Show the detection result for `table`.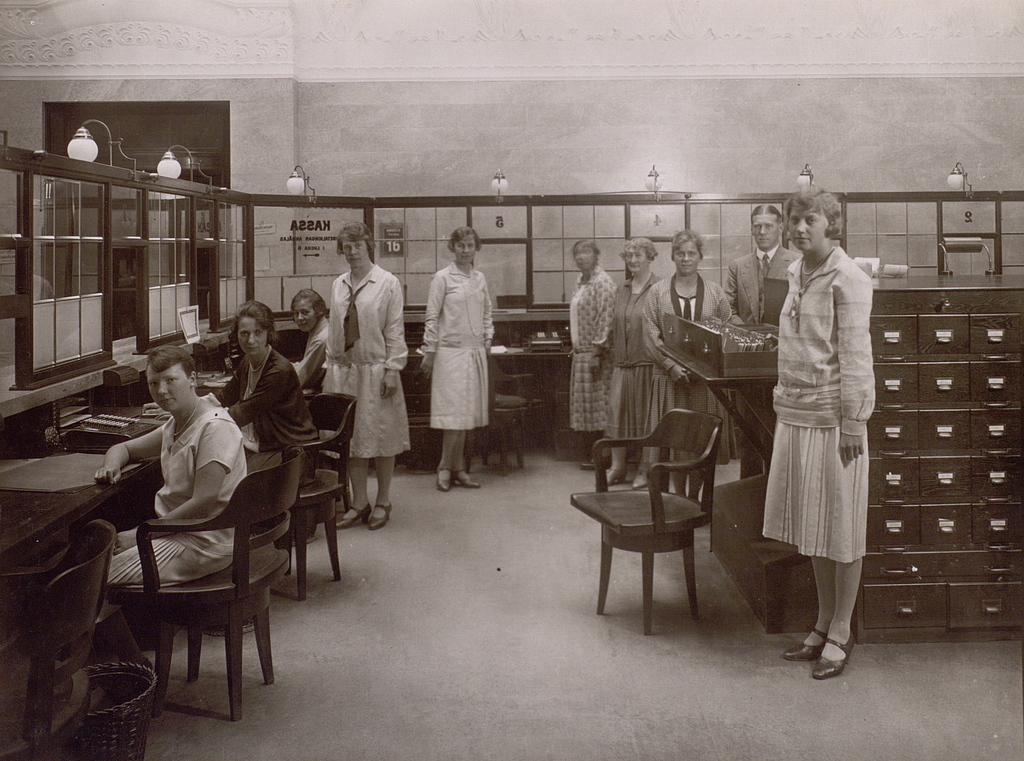
l=191, t=362, r=235, b=412.
